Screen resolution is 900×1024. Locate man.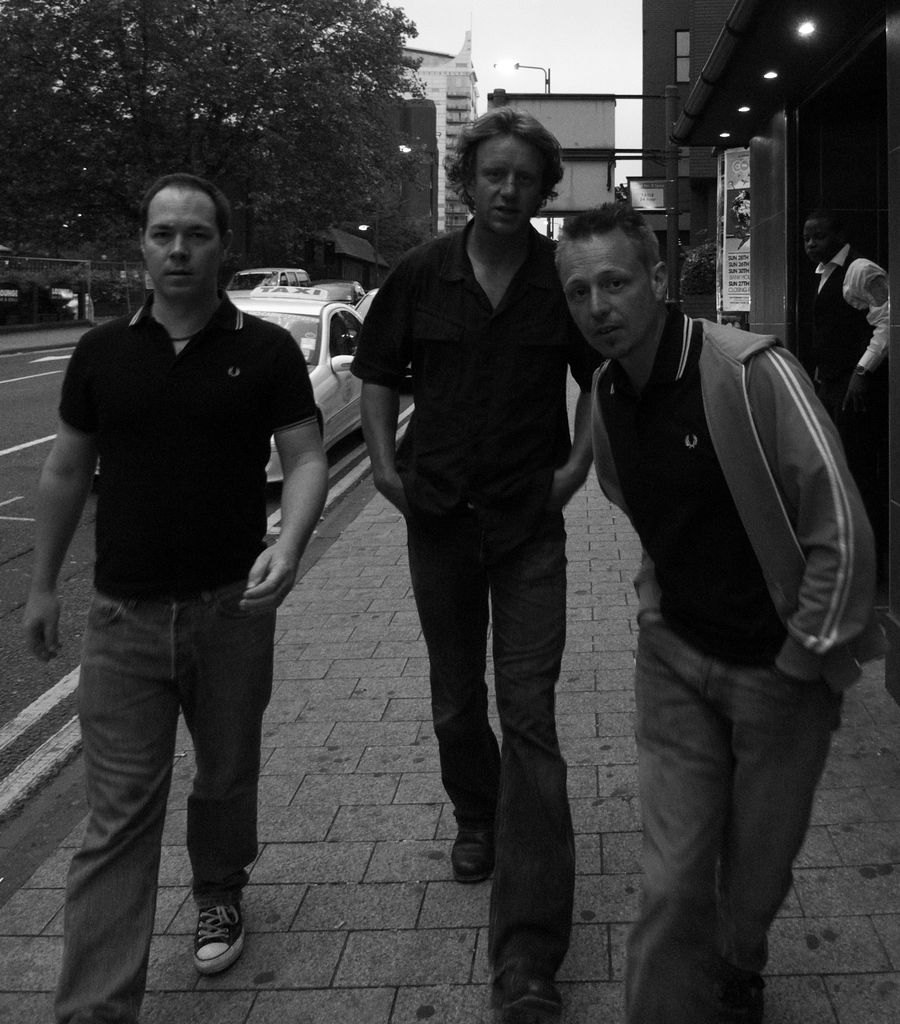
801/205/899/507.
